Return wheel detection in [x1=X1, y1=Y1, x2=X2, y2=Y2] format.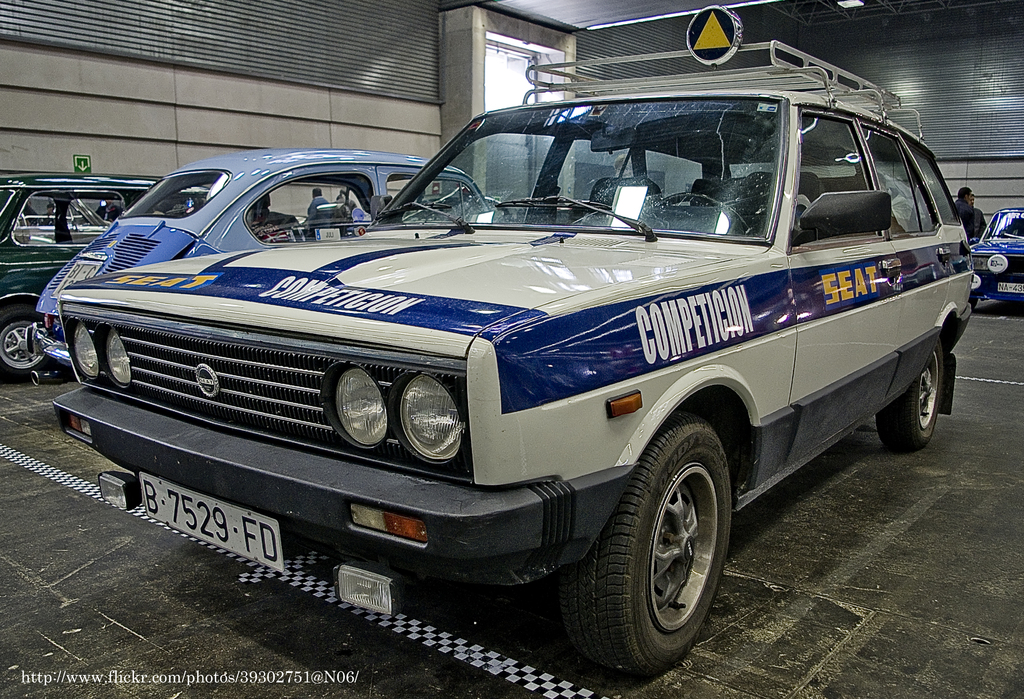
[x1=586, y1=433, x2=738, y2=662].
